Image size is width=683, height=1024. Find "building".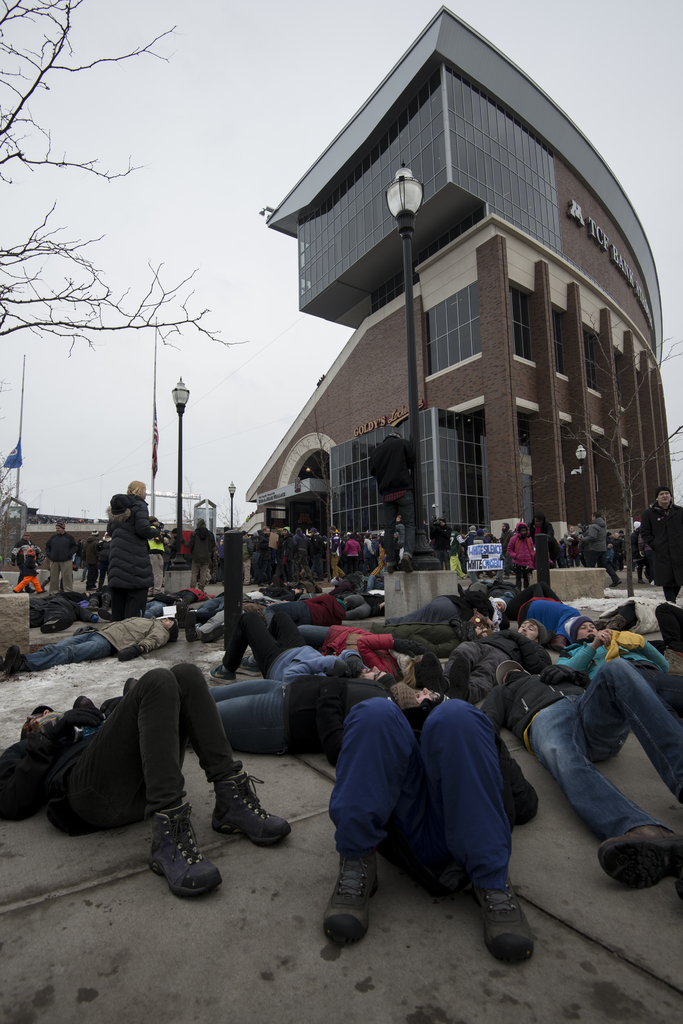
left=252, top=1, right=673, bottom=595.
